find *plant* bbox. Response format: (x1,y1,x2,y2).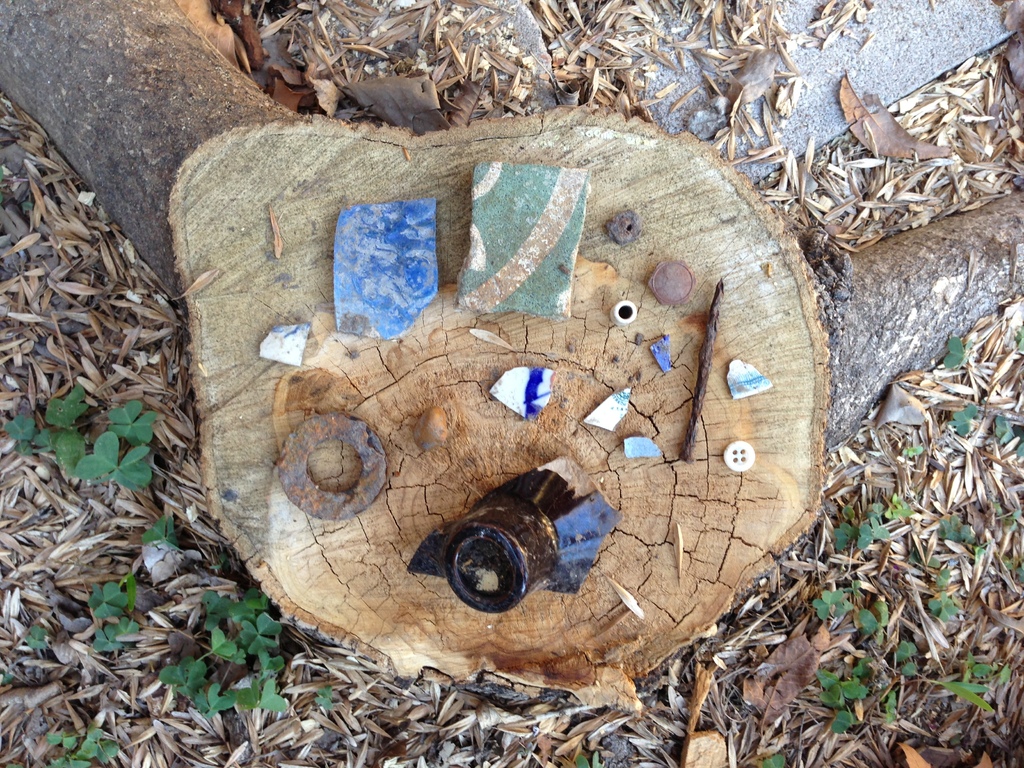
(237,606,271,647).
